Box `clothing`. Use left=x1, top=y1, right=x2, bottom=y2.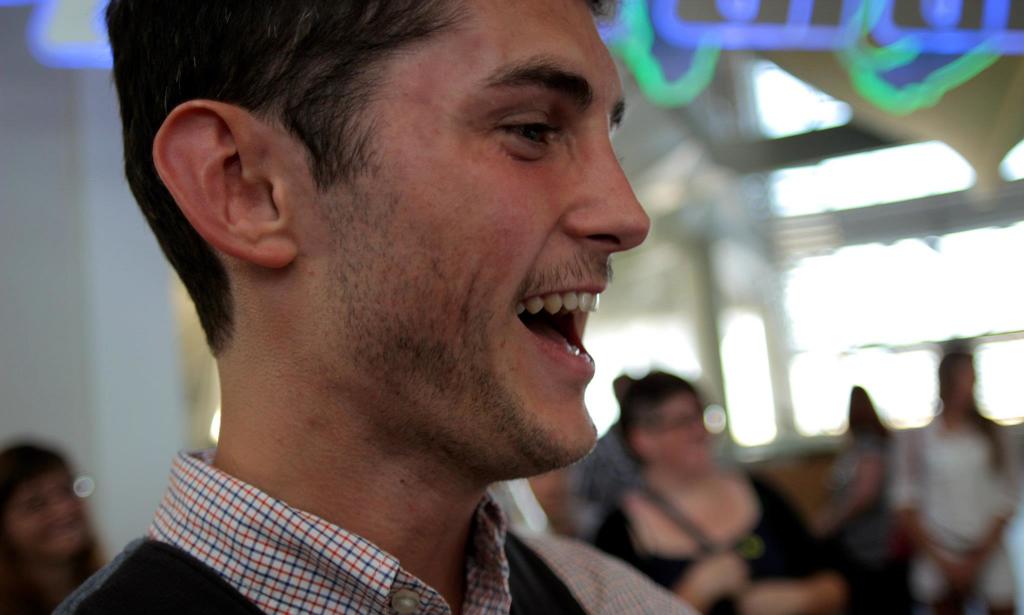
left=67, top=447, right=698, bottom=614.
